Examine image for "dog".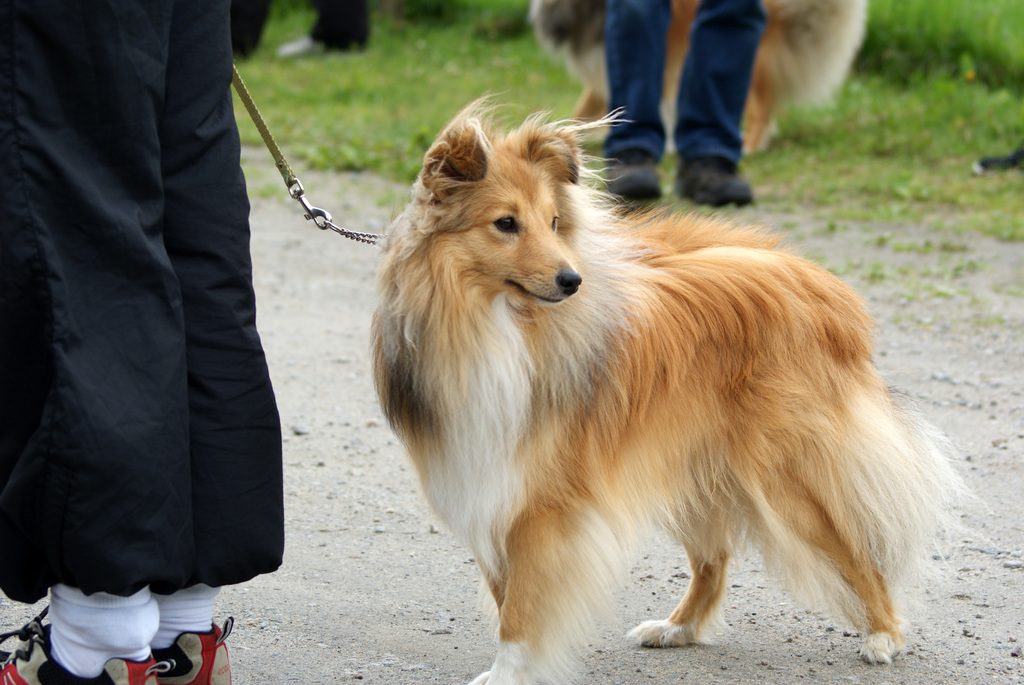
Examination result: <region>525, 0, 868, 157</region>.
